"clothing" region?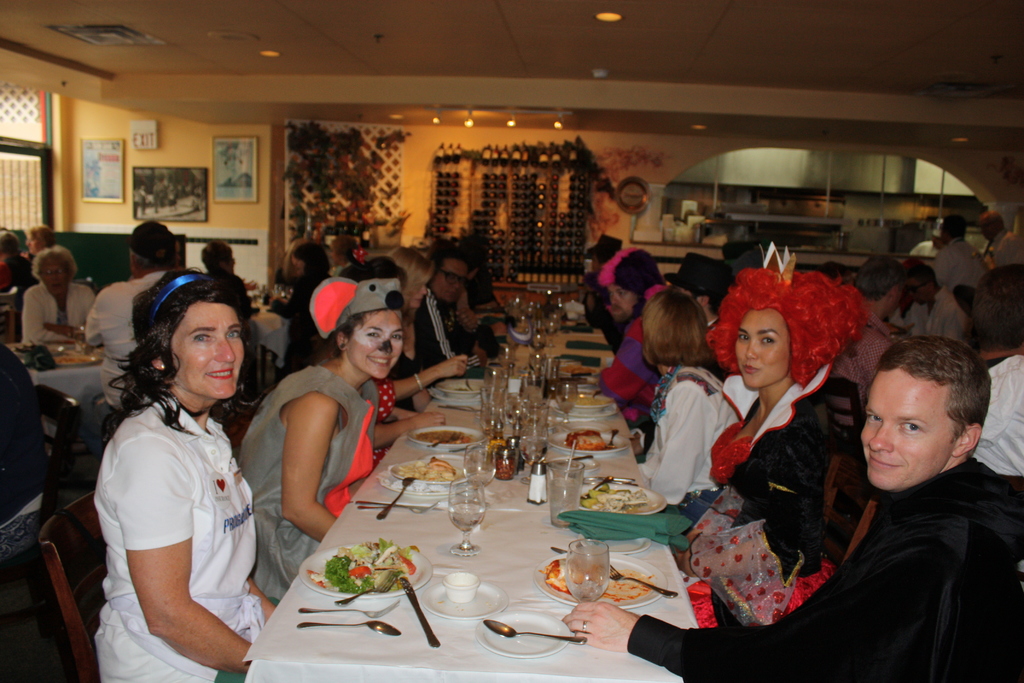
{"x1": 413, "y1": 284, "x2": 485, "y2": 379}
